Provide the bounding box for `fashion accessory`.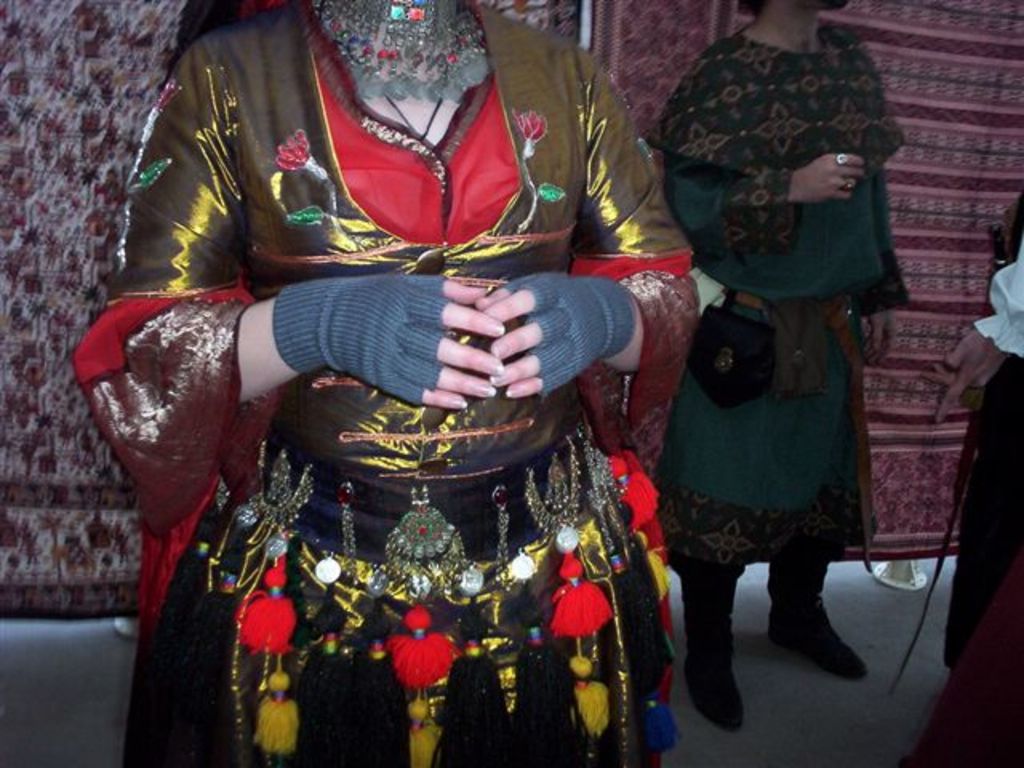
{"left": 310, "top": 0, "right": 494, "bottom": 101}.
